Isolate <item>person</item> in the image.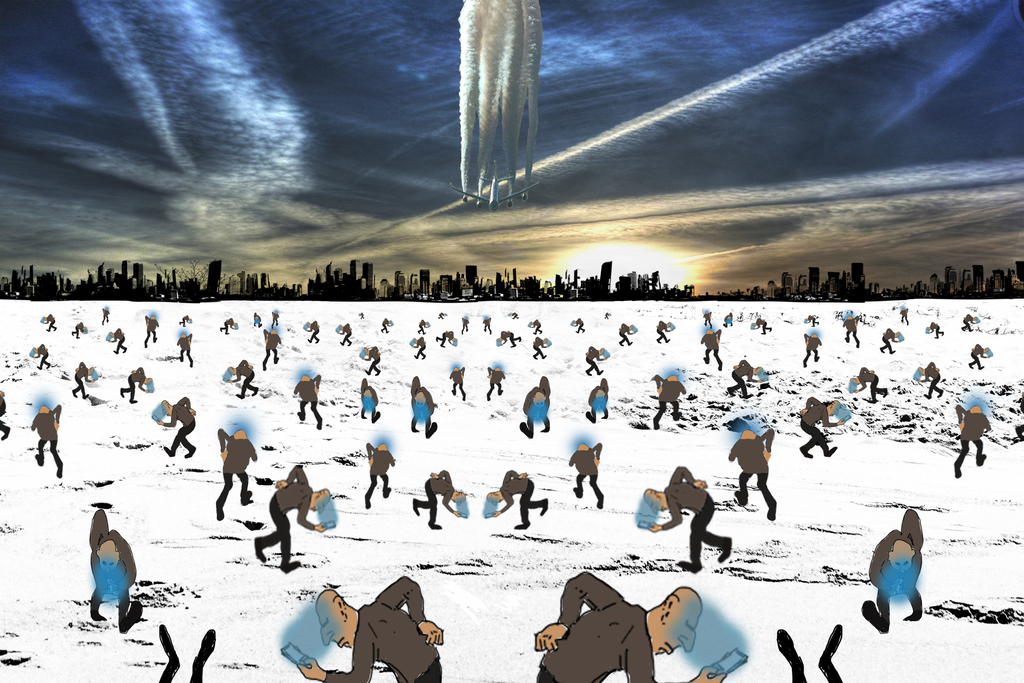
Isolated region: 454 369 467 402.
